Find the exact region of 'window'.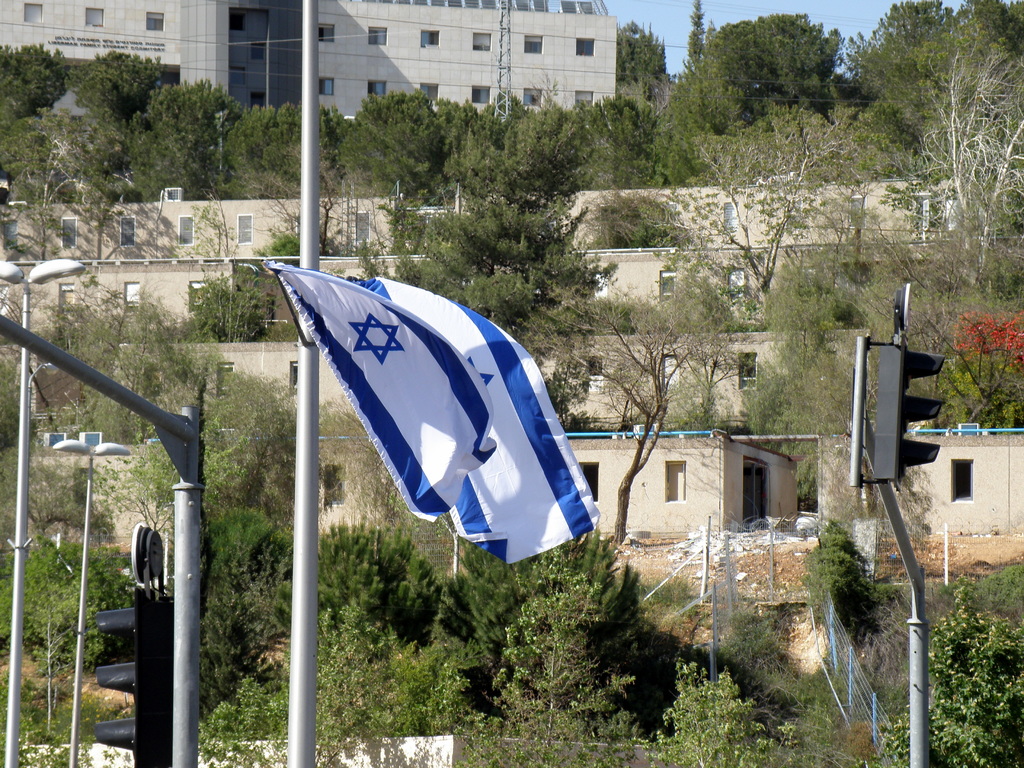
Exact region: rect(249, 95, 265, 109).
